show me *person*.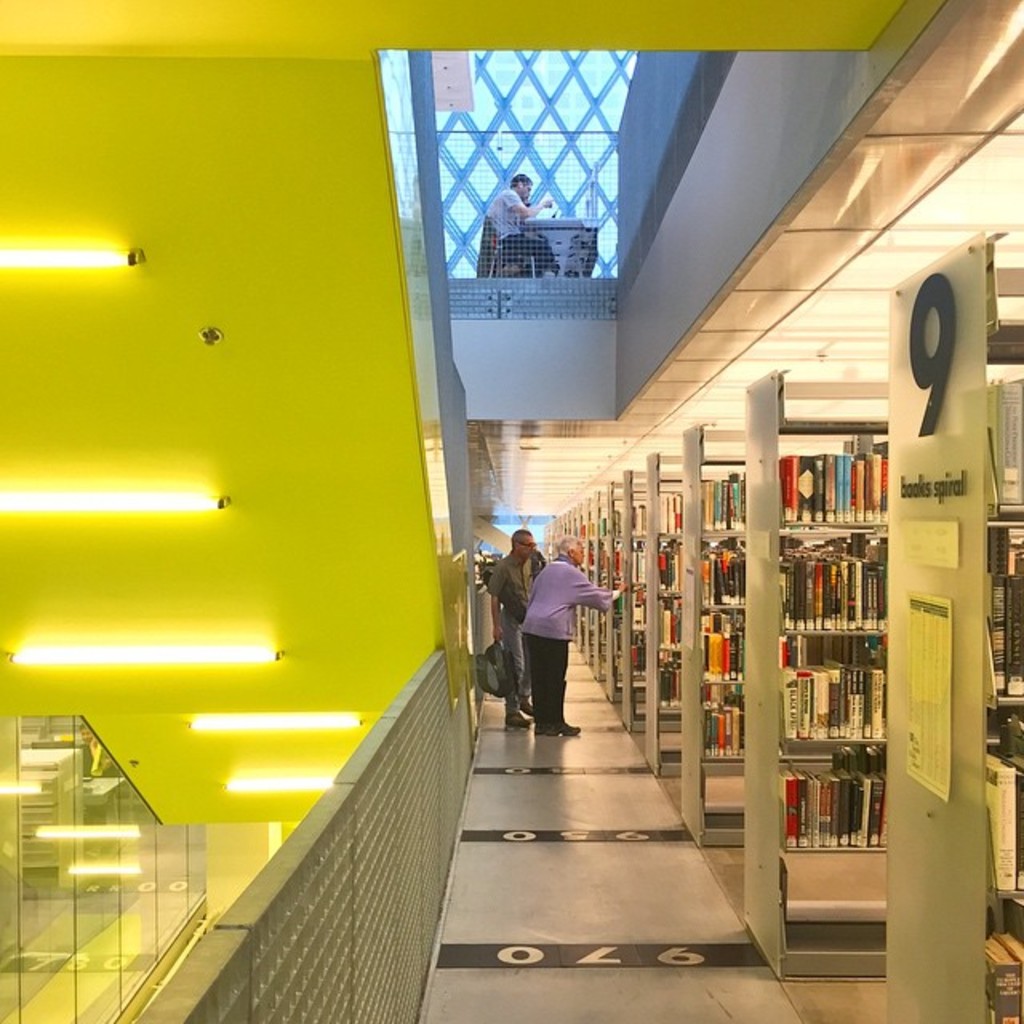
*person* is here: (left=475, top=171, right=558, bottom=280).
